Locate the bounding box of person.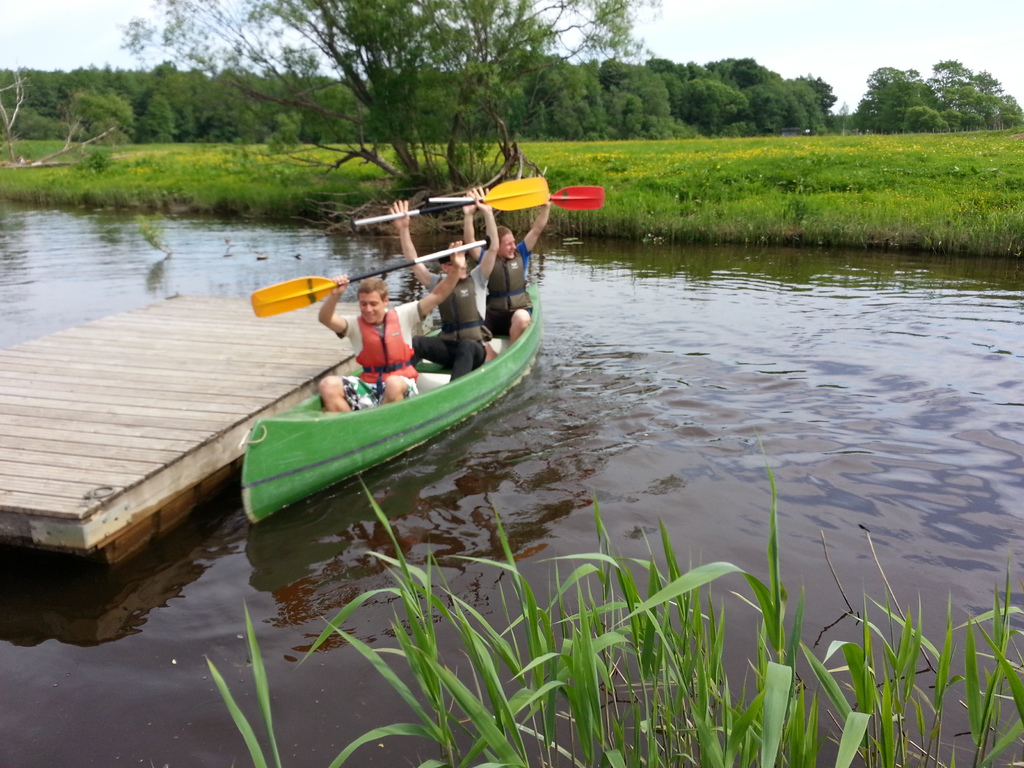
Bounding box: rect(461, 170, 550, 360).
